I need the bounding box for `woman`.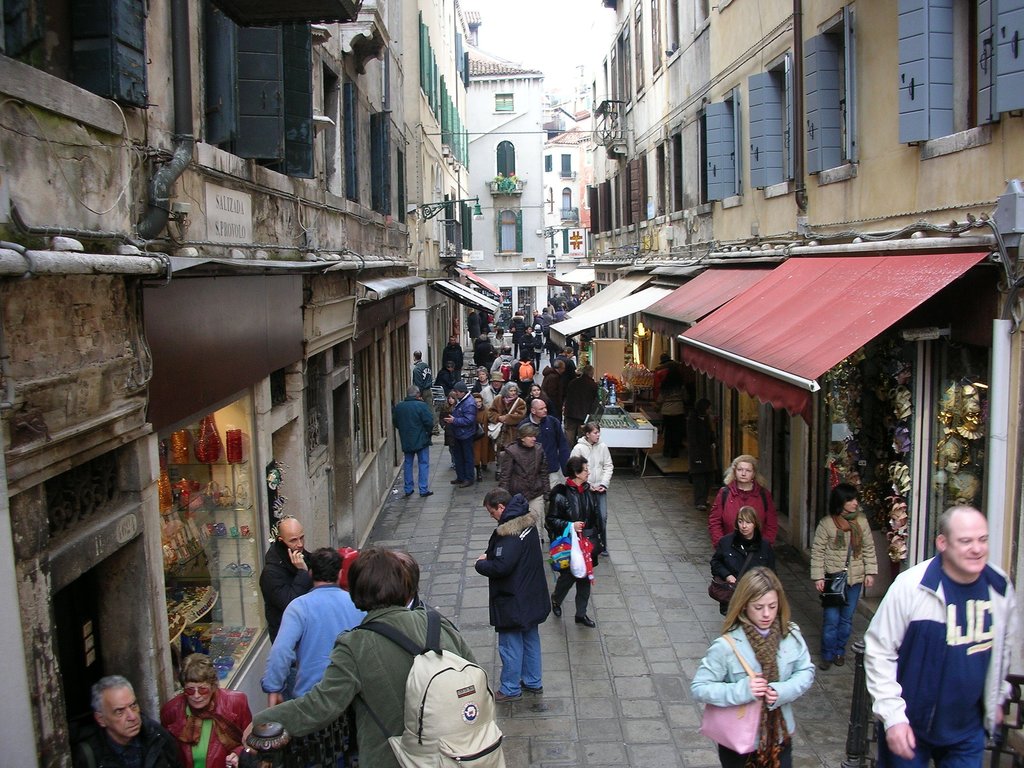
Here it is: bbox=[542, 448, 619, 637].
